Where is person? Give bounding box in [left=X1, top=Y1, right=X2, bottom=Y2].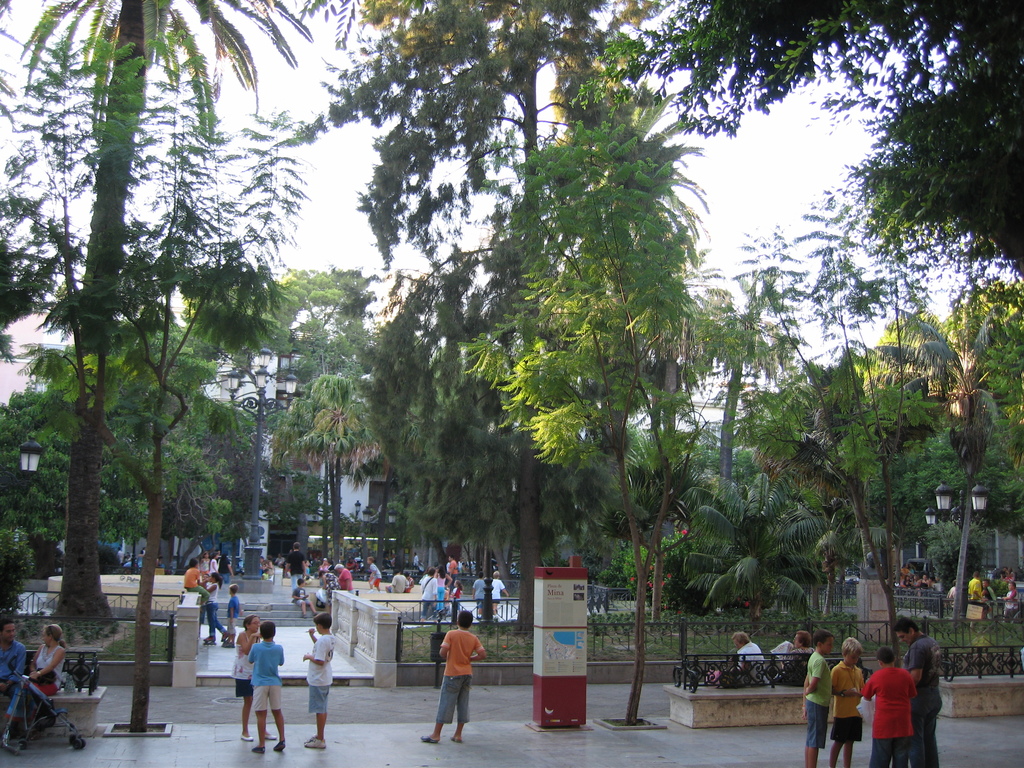
[left=800, top=633, right=827, bottom=767].
